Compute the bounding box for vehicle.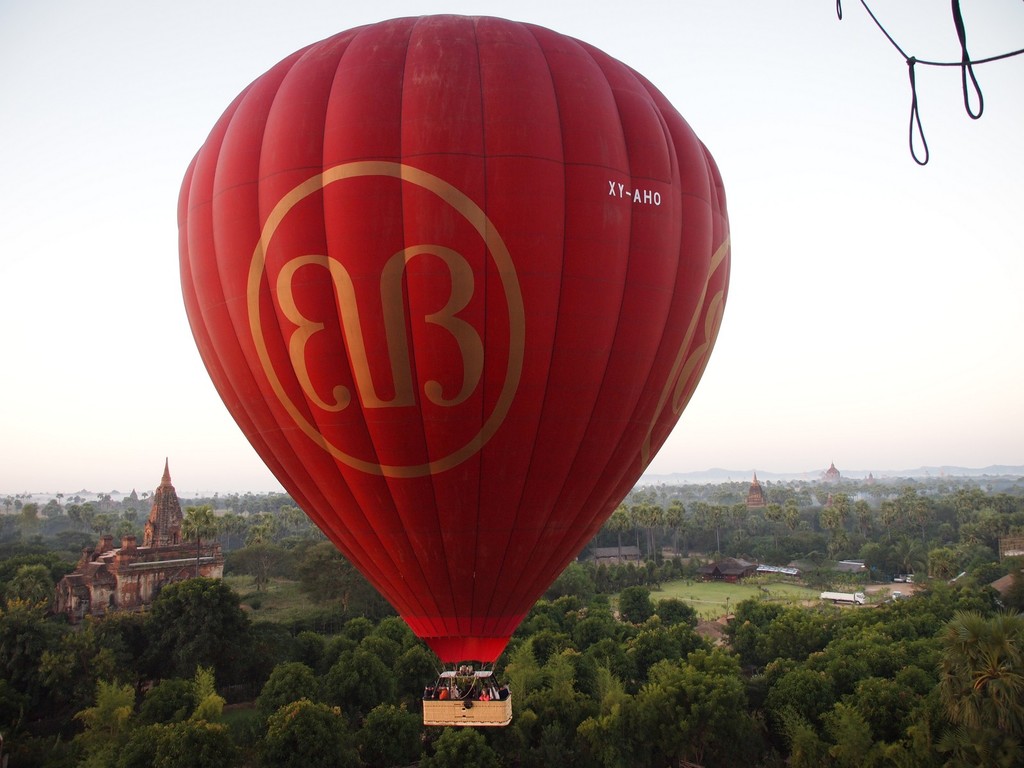
<bbox>891, 590, 899, 599</bbox>.
